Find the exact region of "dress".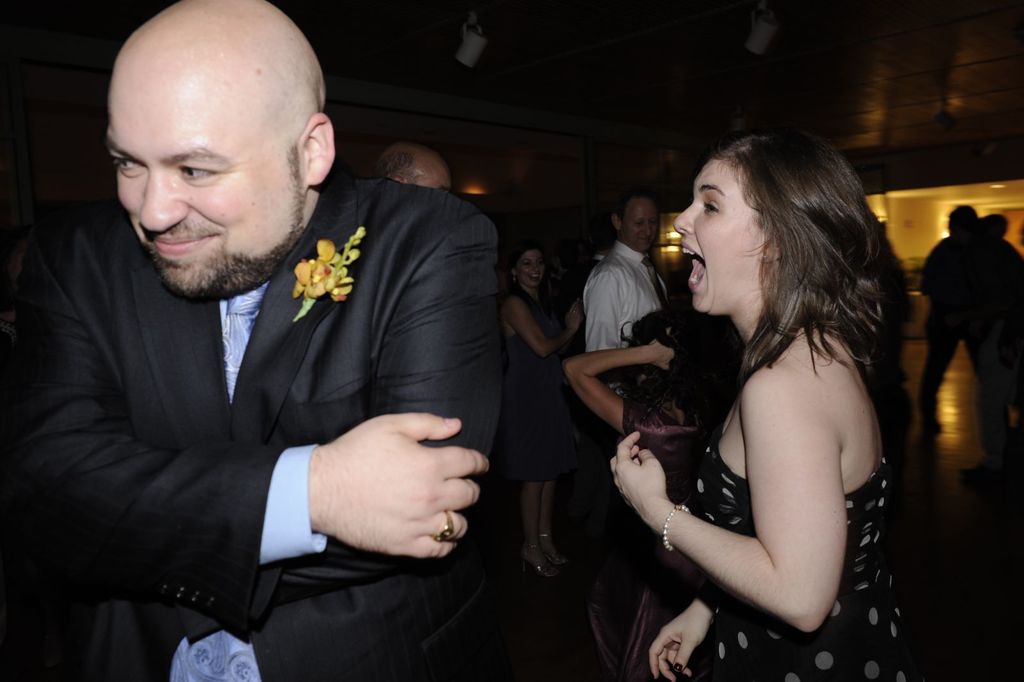
Exact region: rect(492, 302, 578, 481).
